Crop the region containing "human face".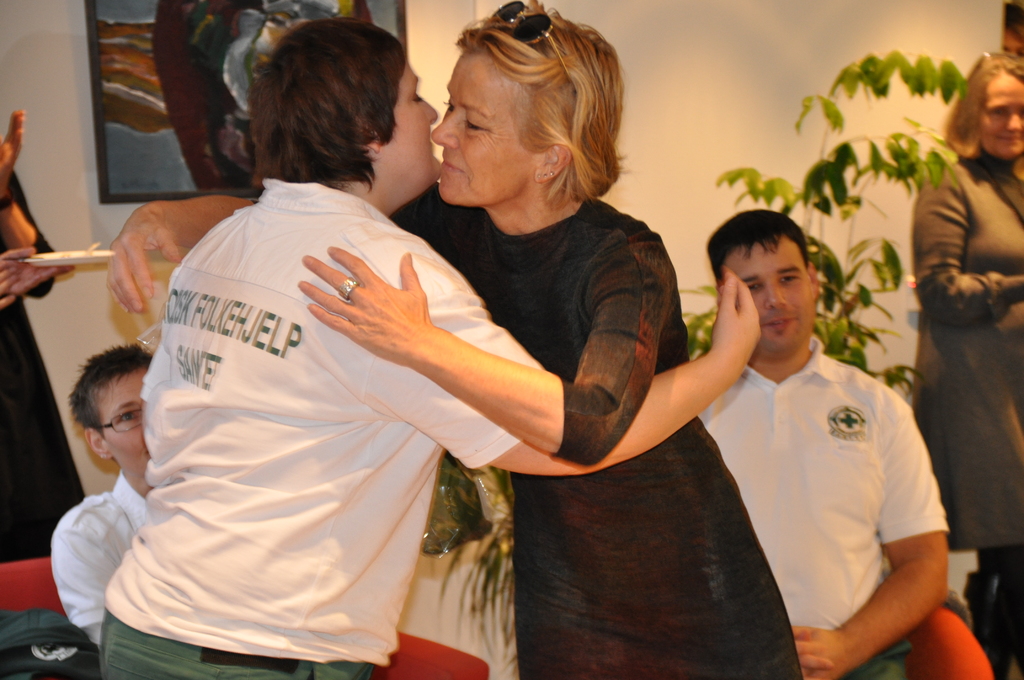
Crop region: (x1=430, y1=49, x2=540, y2=202).
